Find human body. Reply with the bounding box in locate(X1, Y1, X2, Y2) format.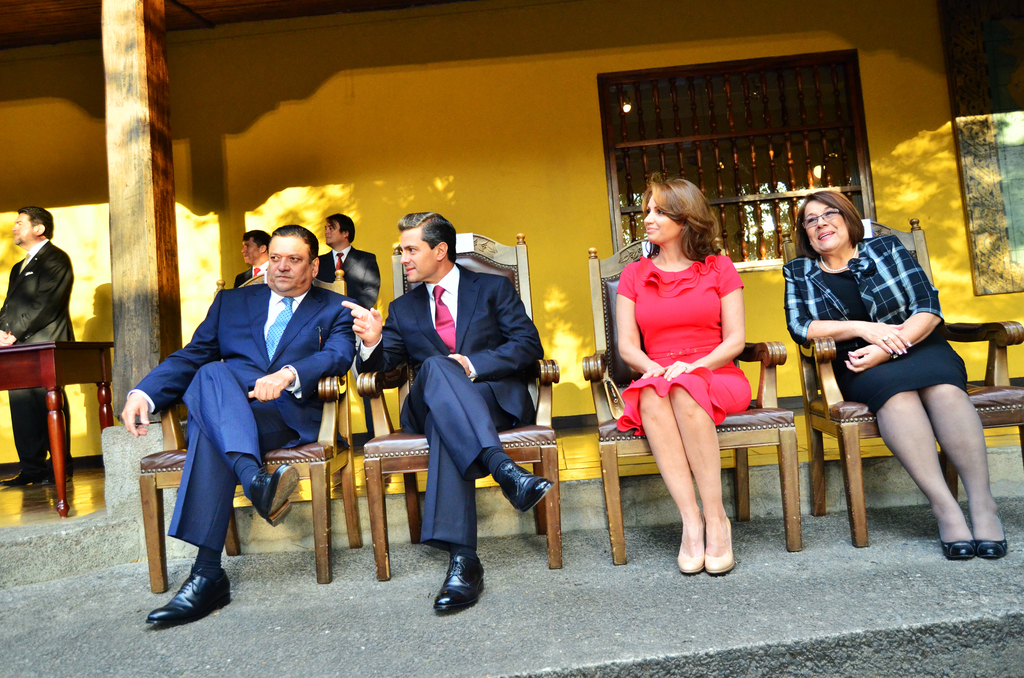
locate(234, 229, 271, 287).
